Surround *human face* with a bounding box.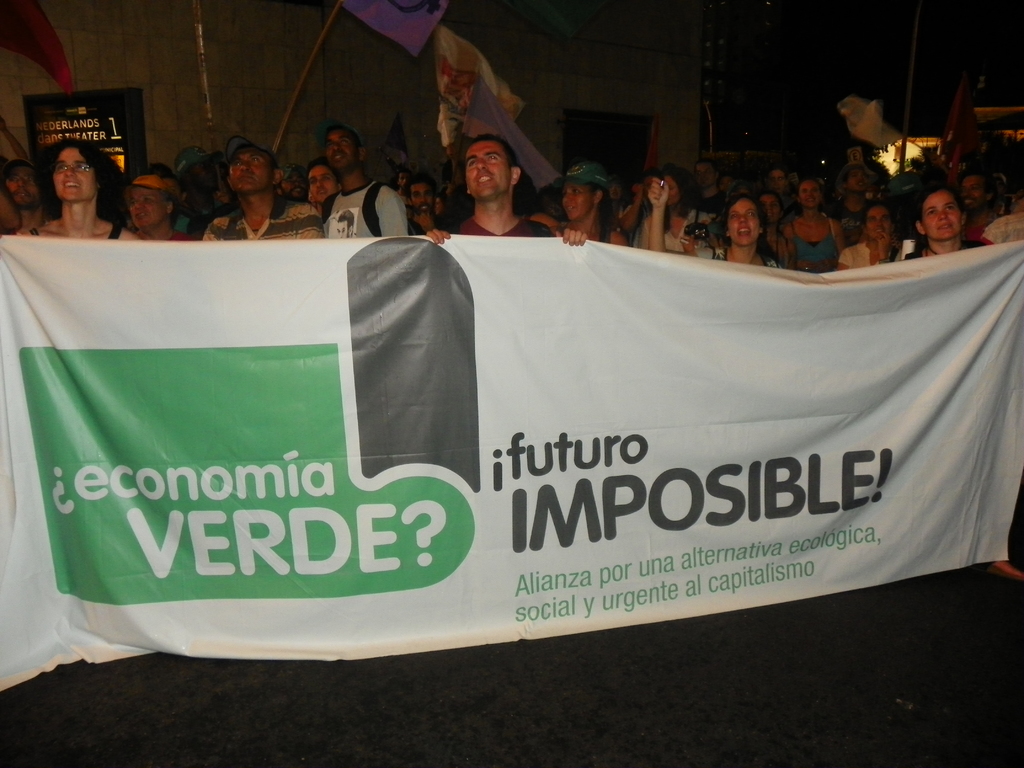
[725,200,761,249].
